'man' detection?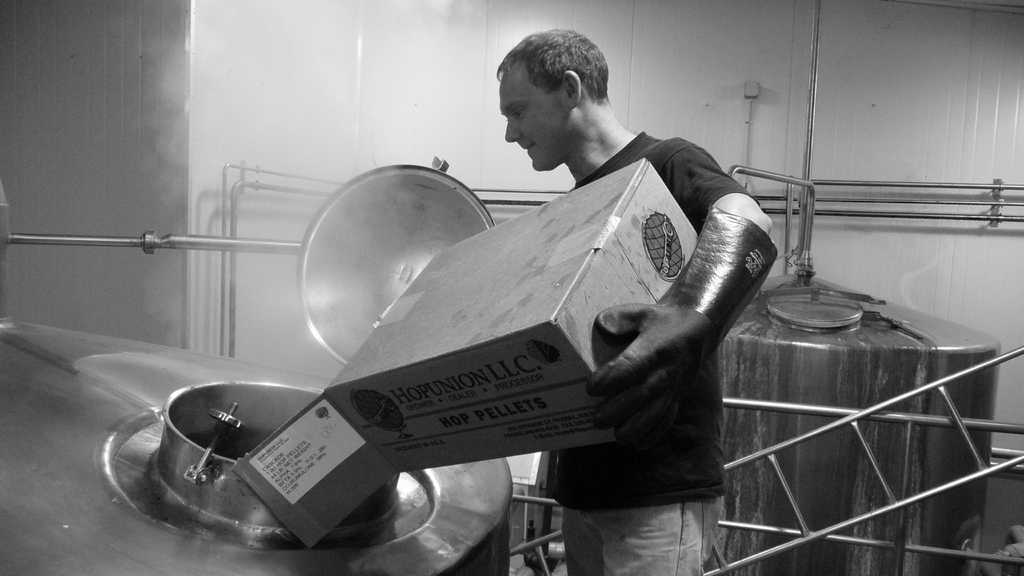
471, 44, 776, 518
